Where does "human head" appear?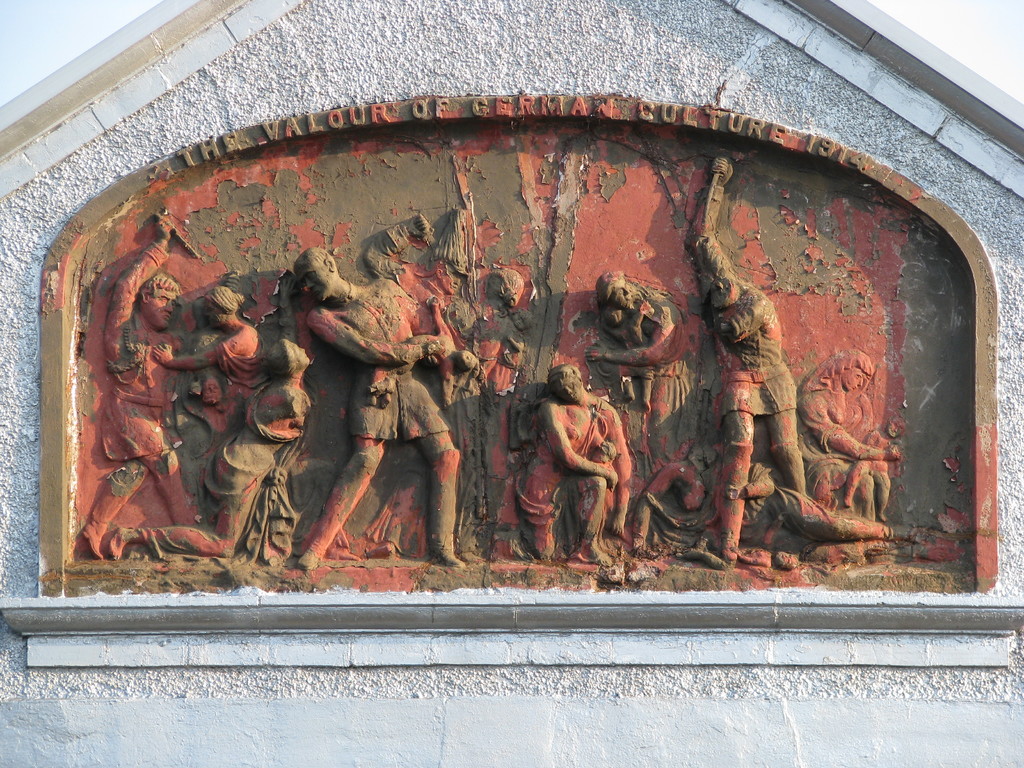
Appears at rect(205, 286, 241, 330).
